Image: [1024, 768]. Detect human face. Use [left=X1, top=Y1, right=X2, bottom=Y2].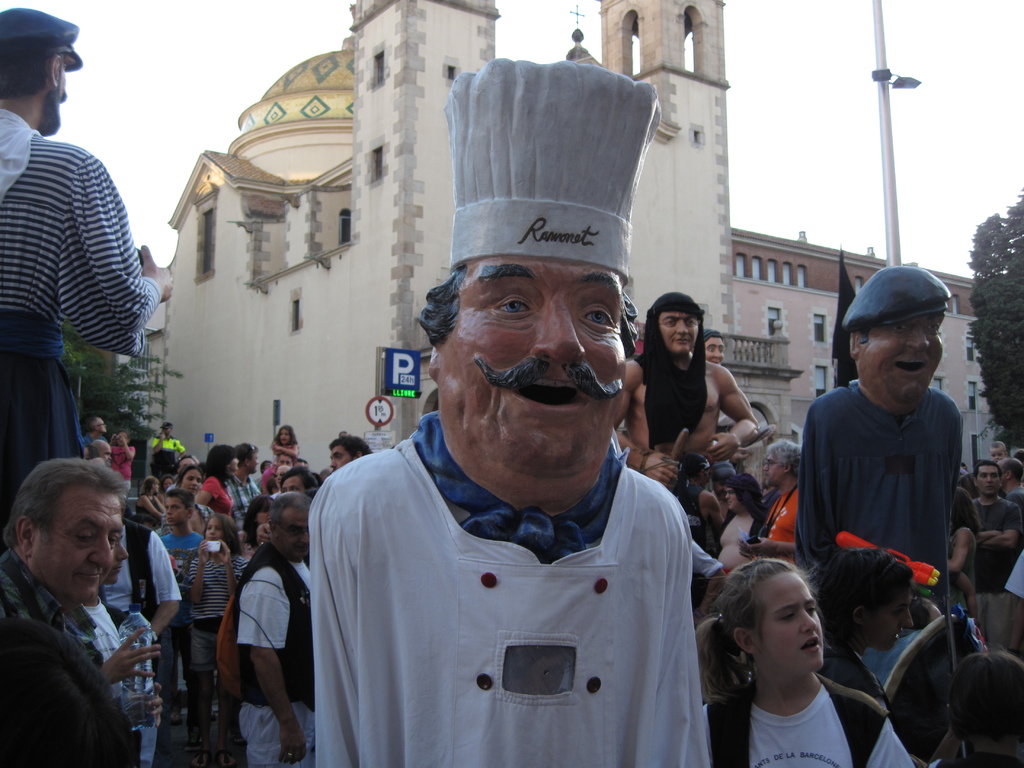
[left=853, top=307, right=946, bottom=399].
